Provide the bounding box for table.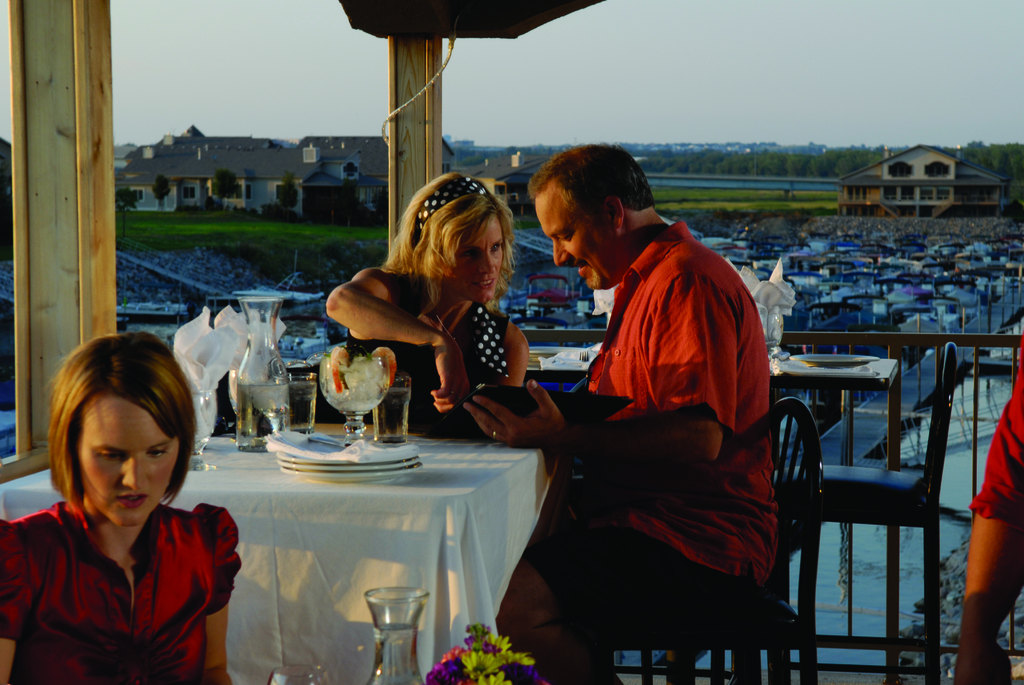
(left=0, top=386, right=561, bottom=671).
